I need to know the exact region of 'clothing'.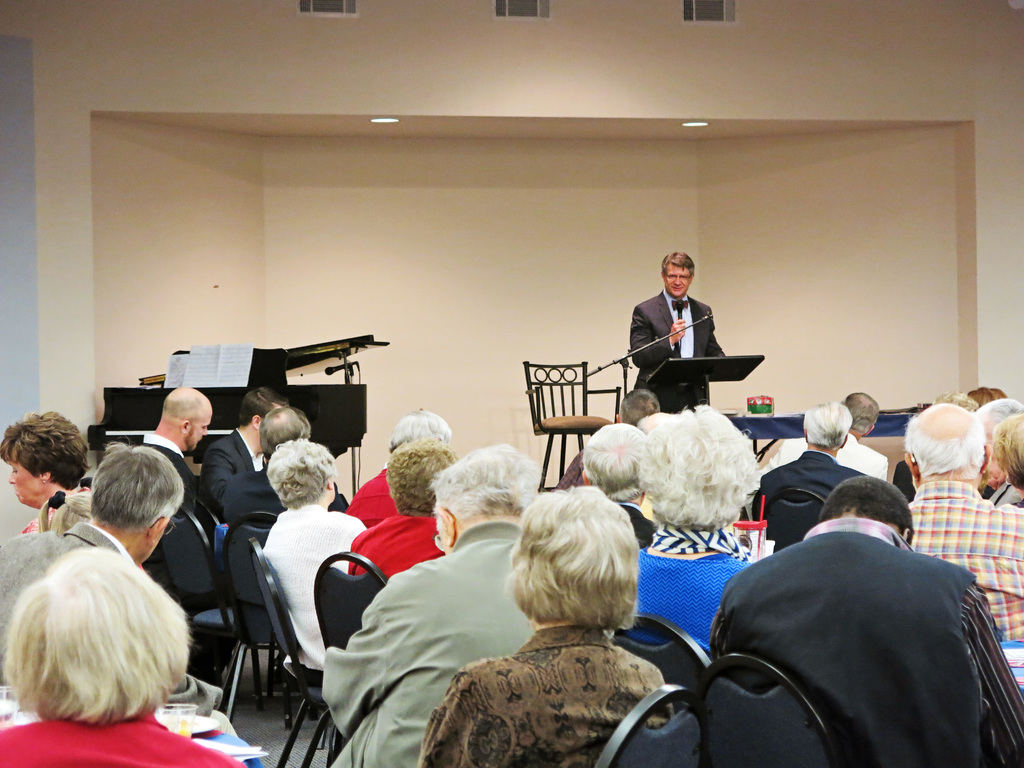
Region: [left=425, top=623, right=671, bottom=767].
